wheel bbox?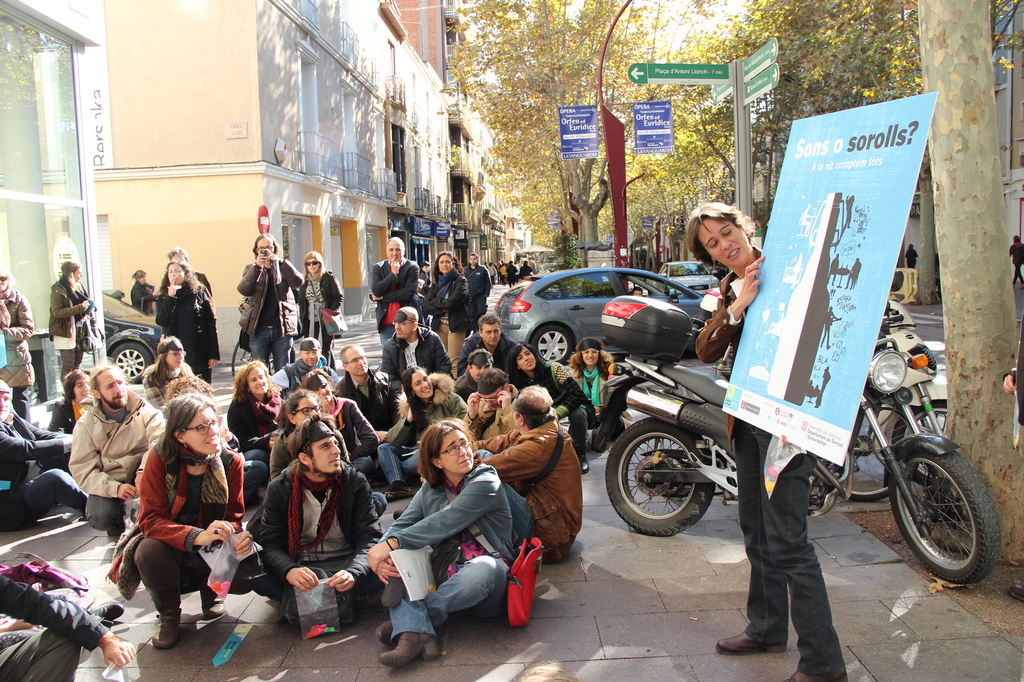
[x1=893, y1=441, x2=995, y2=576]
